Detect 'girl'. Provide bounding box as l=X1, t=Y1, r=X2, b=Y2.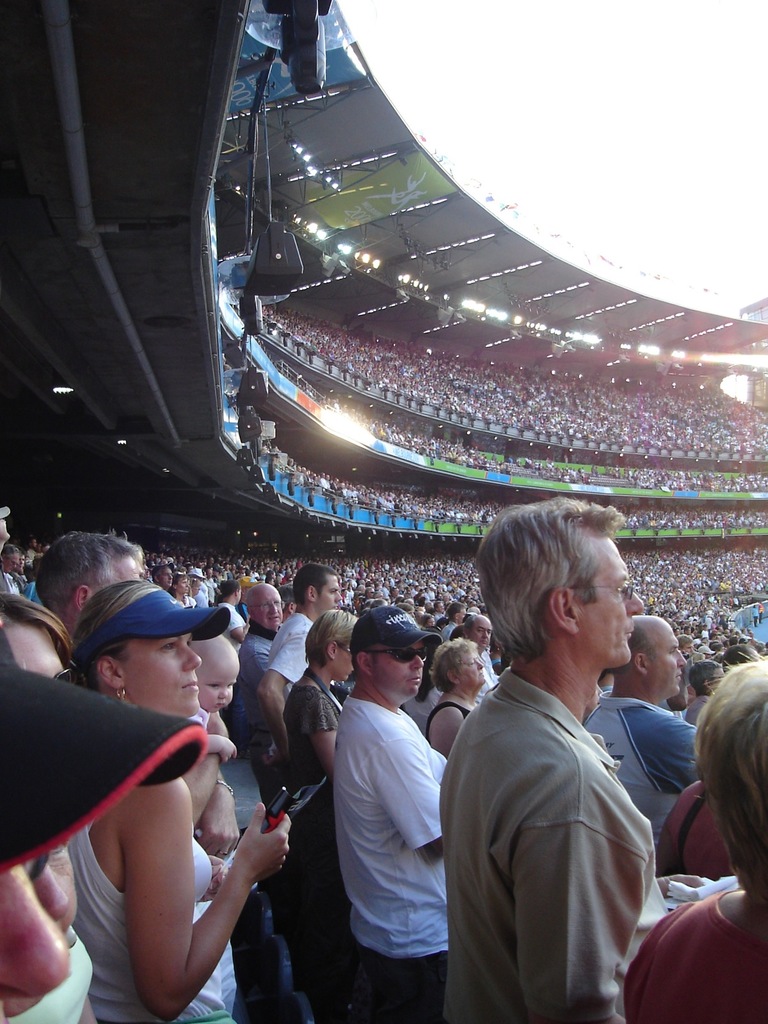
l=68, t=580, r=291, b=1018.
